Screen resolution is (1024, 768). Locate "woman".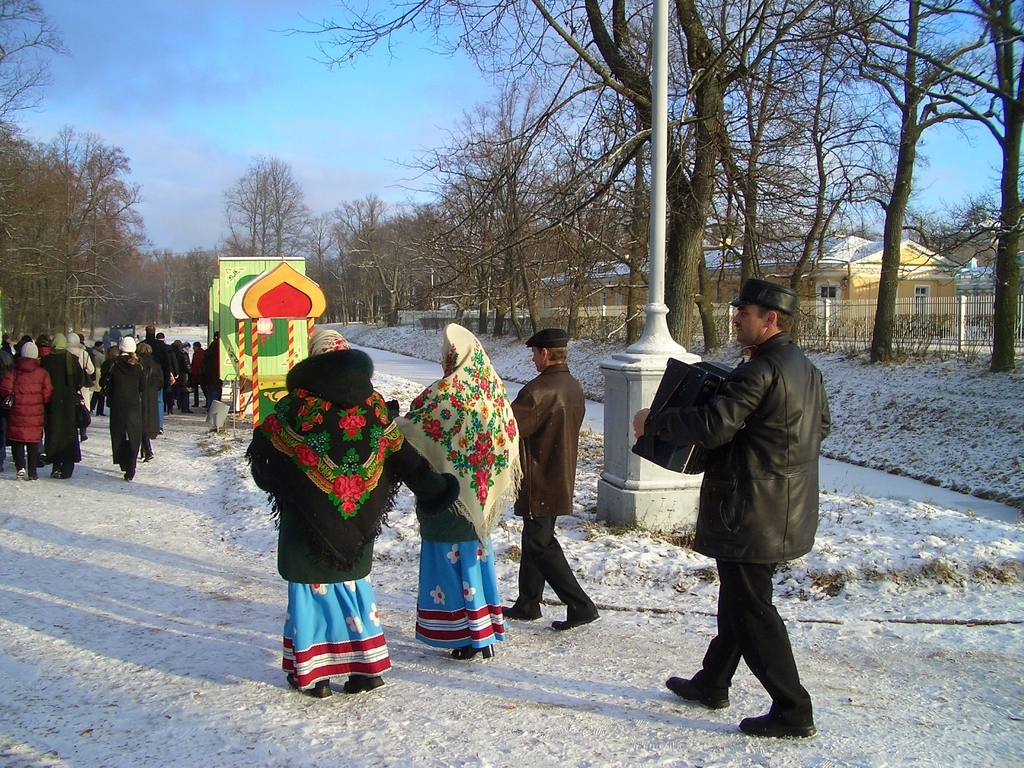
<box>0,336,51,481</box>.
